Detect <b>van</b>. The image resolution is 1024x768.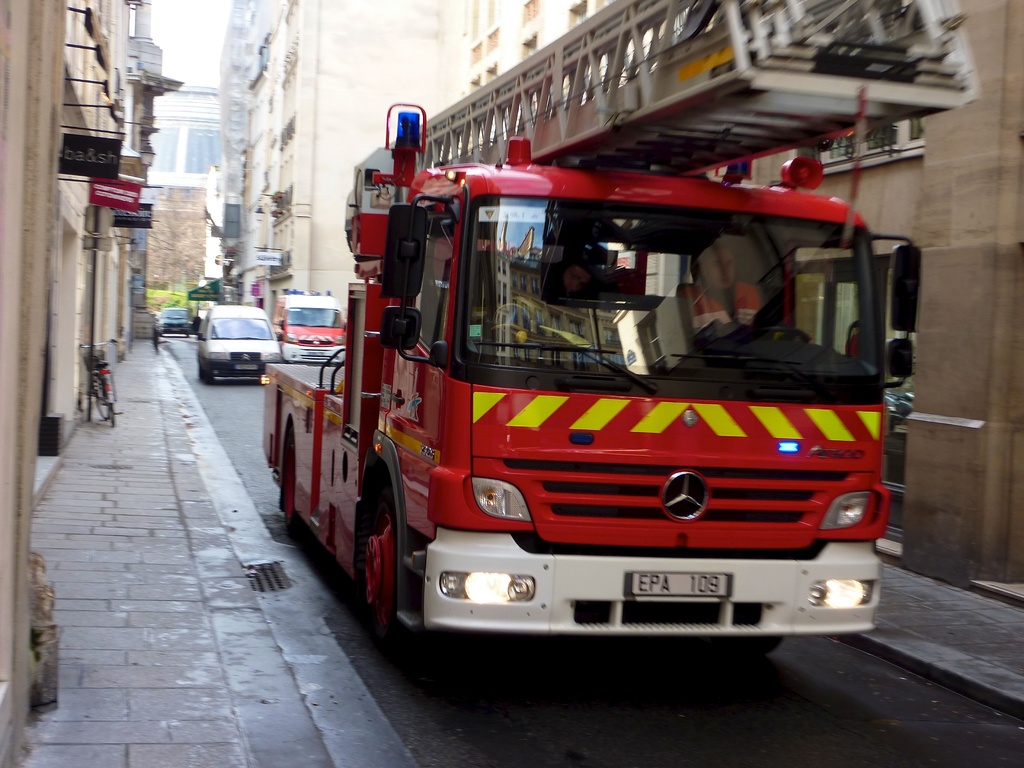
194 301 283 385.
